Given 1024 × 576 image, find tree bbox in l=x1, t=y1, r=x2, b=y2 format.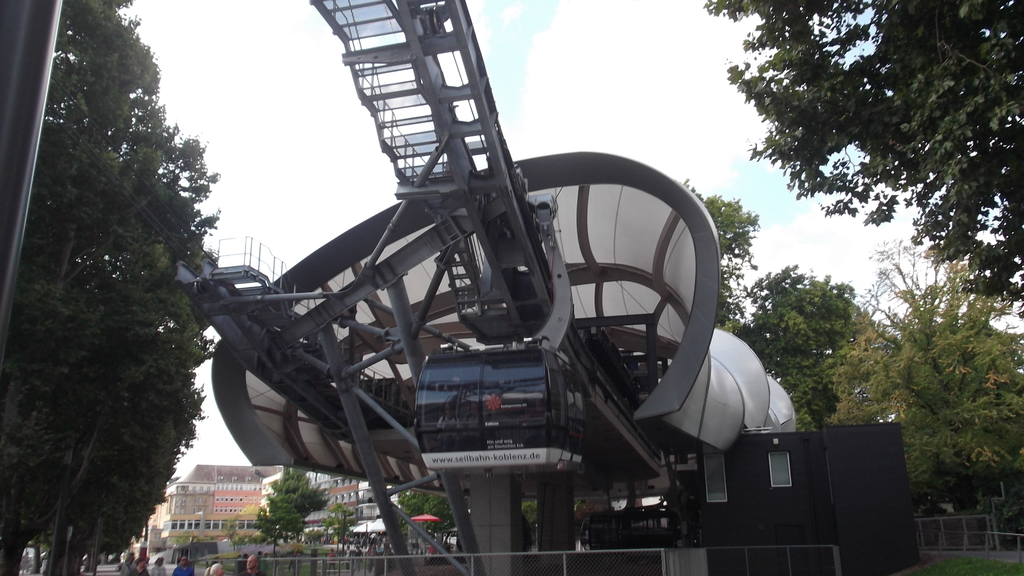
l=259, t=469, r=325, b=541.
